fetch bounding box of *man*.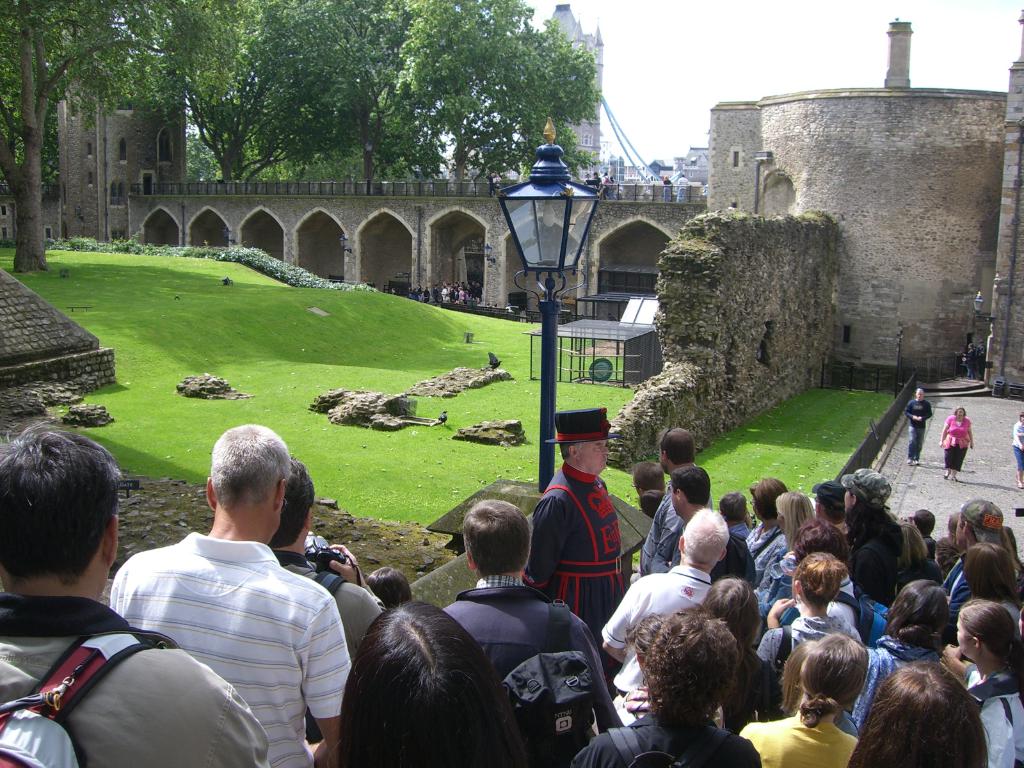
Bbox: [639, 420, 683, 573].
